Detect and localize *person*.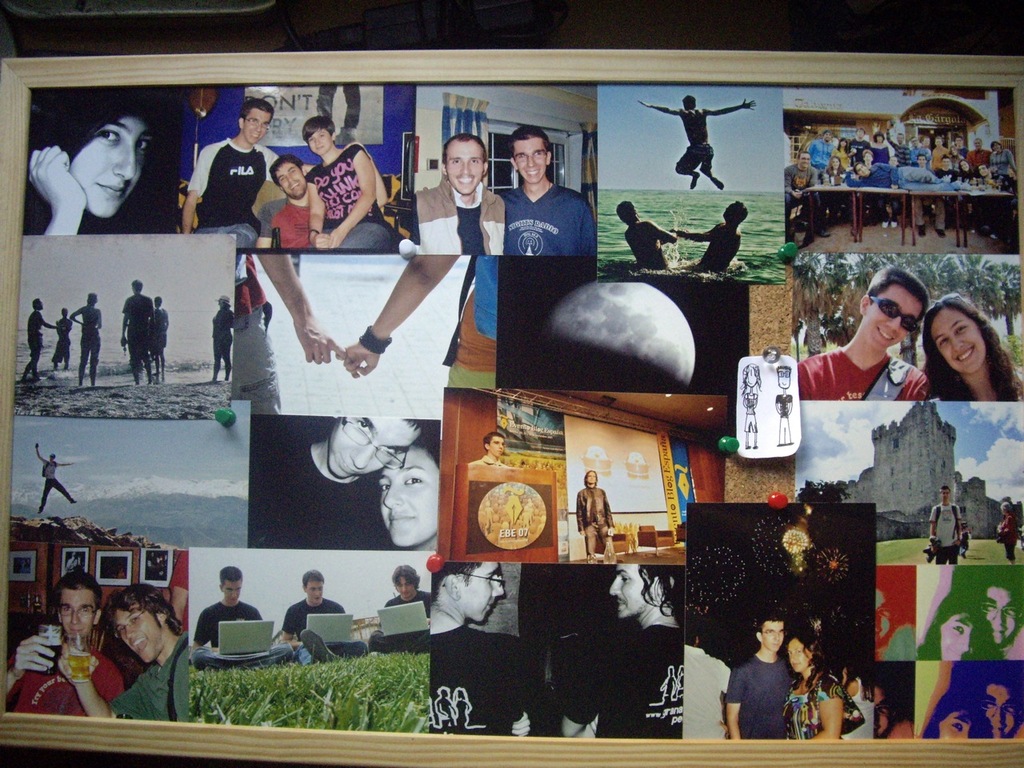
Localized at left=930, top=490, right=961, bottom=566.
